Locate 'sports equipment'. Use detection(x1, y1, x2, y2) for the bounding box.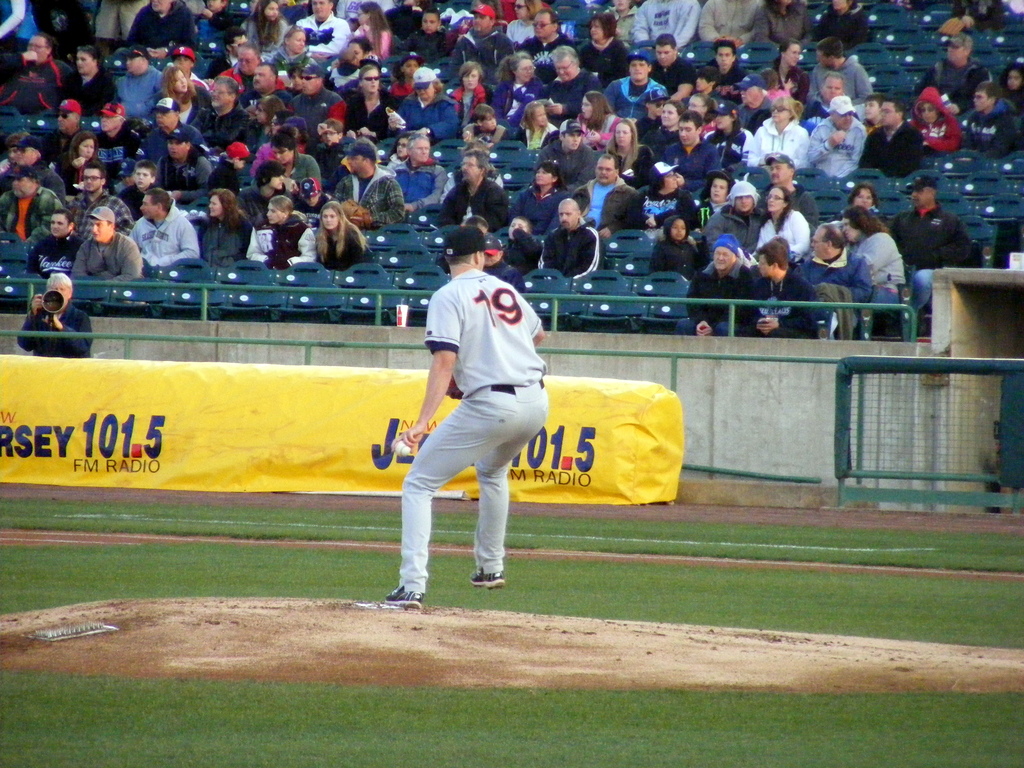
detection(387, 436, 411, 459).
